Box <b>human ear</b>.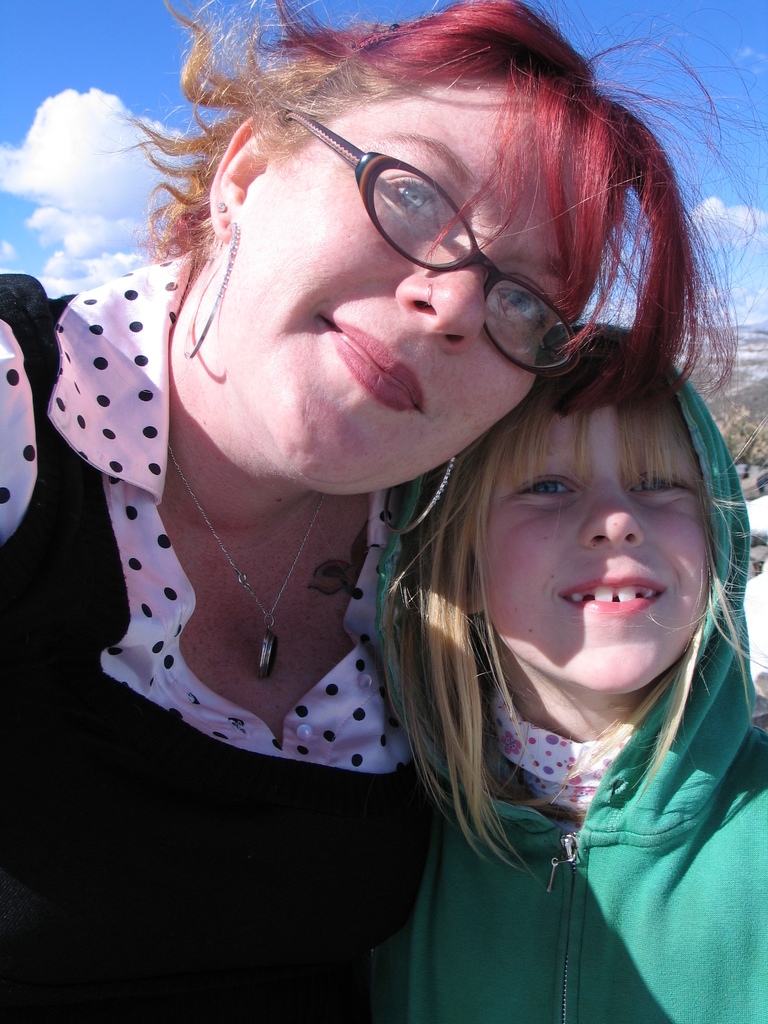
bbox=(212, 111, 253, 229).
